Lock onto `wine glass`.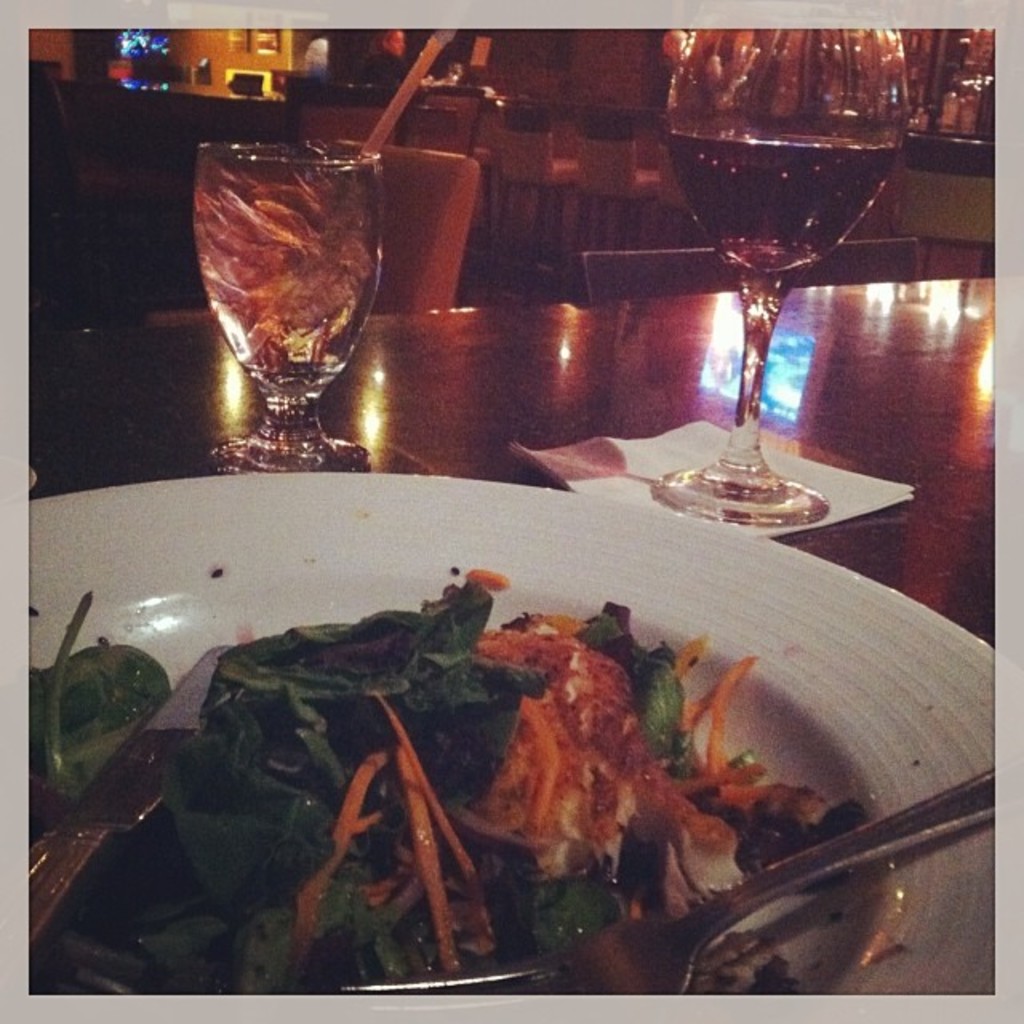
Locked: <bbox>200, 134, 389, 470</bbox>.
